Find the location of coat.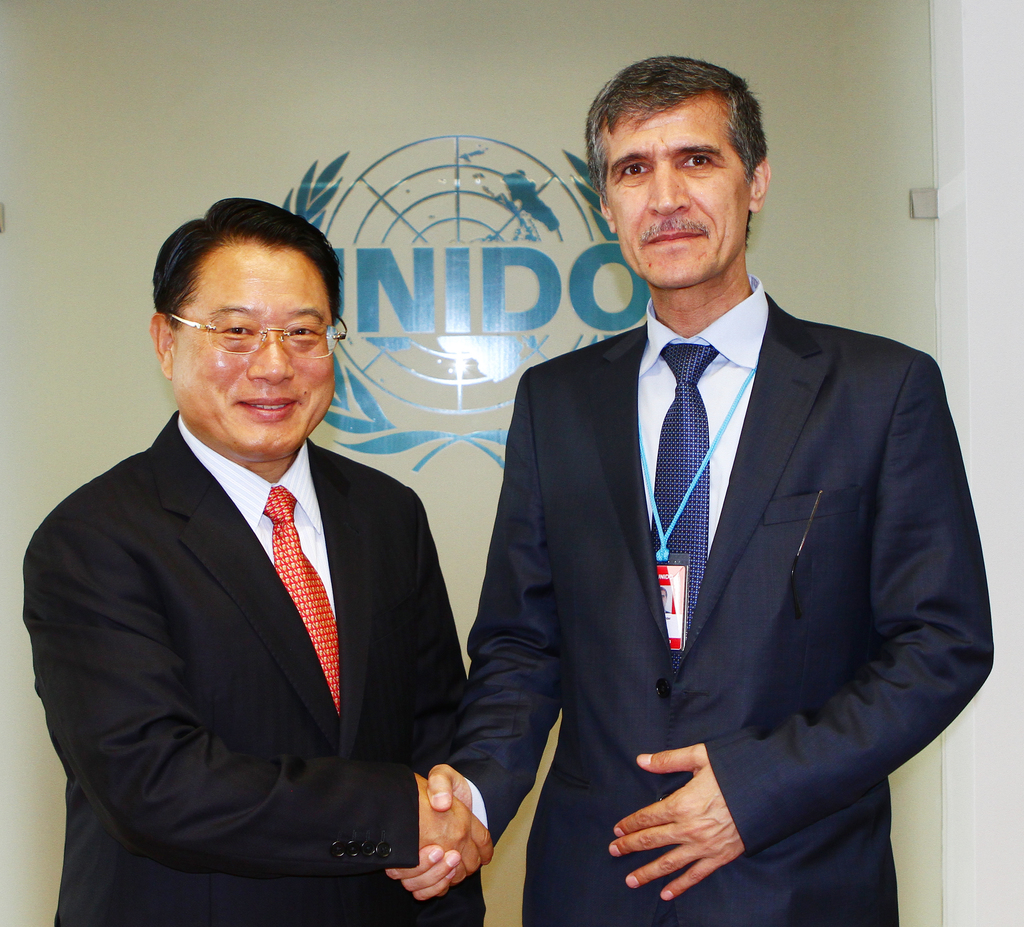
Location: <region>442, 318, 992, 926</region>.
